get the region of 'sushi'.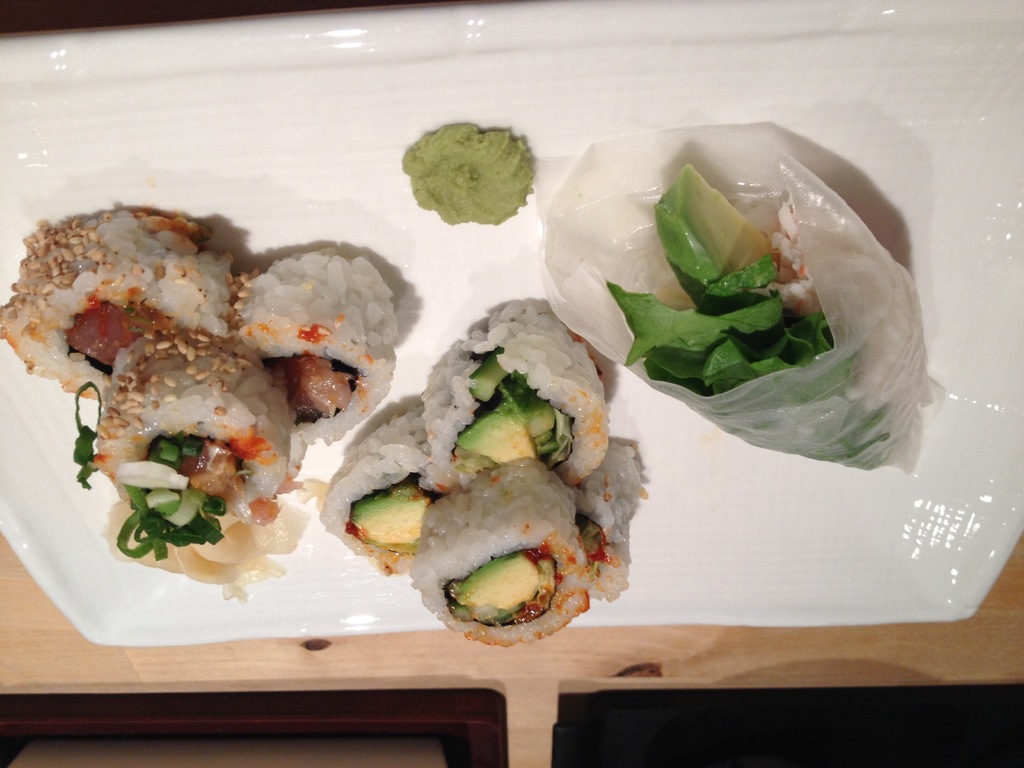
(413, 451, 600, 642).
